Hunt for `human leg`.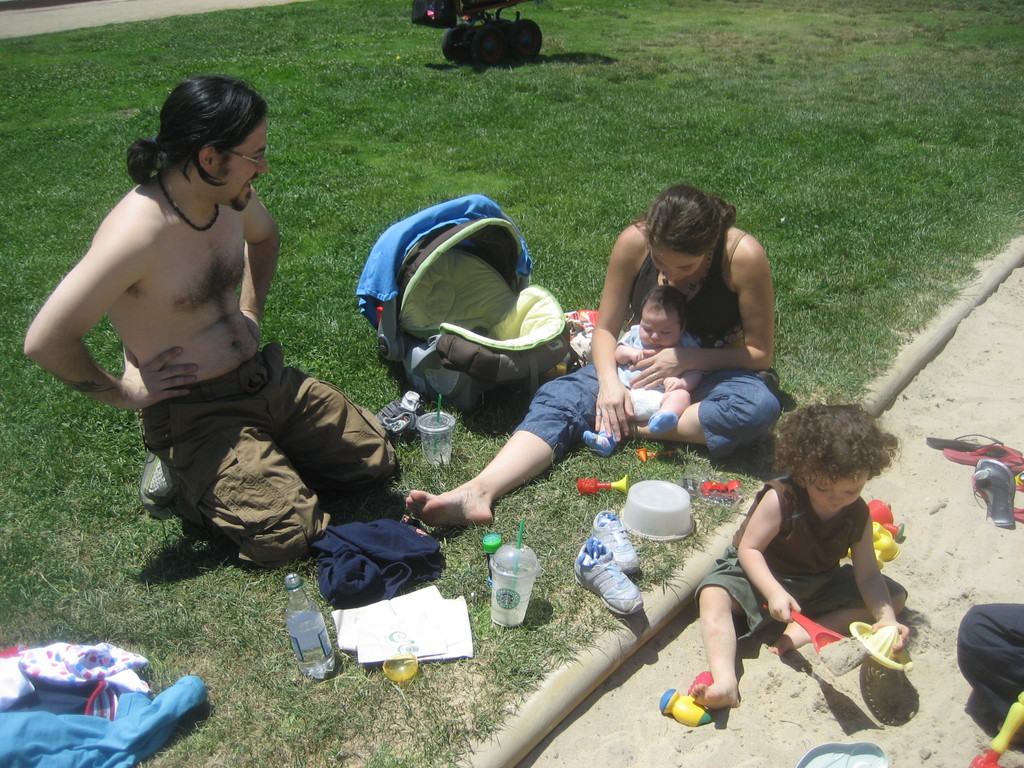
Hunted down at 412,363,597,524.
